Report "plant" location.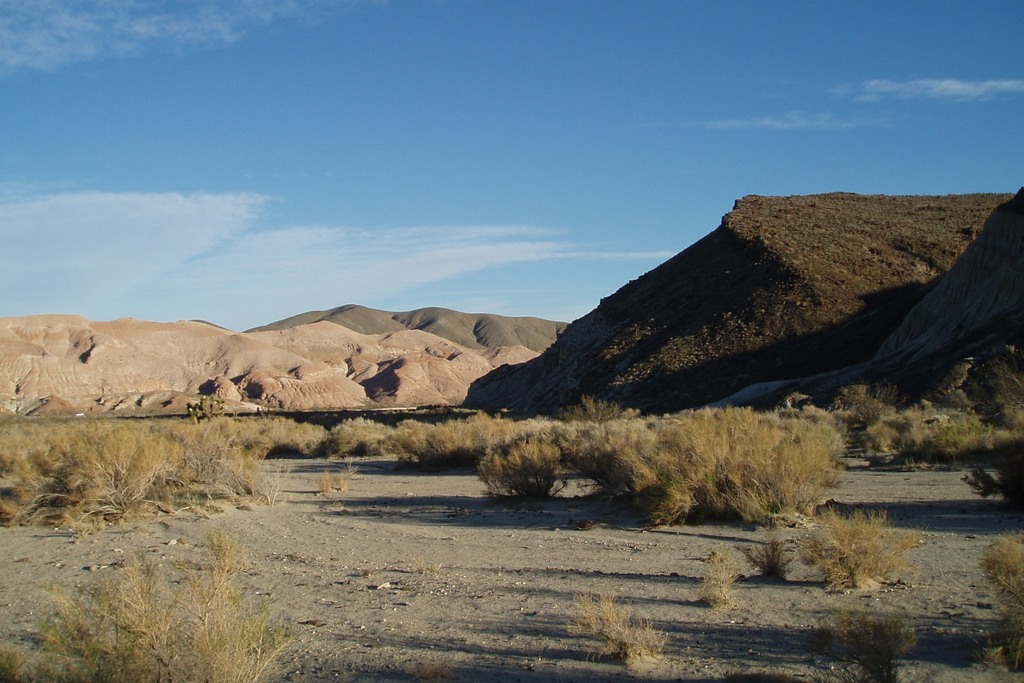
Report: [x1=809, y1=605, x2=919, y2=682].
